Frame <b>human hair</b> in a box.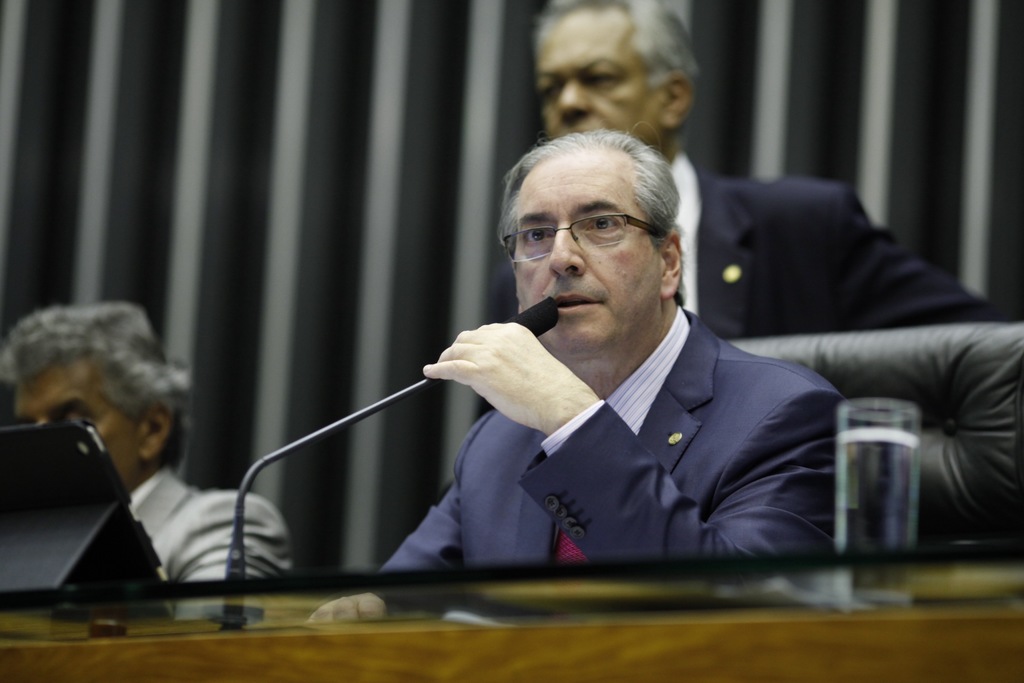
box(495, 129, 676, 277).
